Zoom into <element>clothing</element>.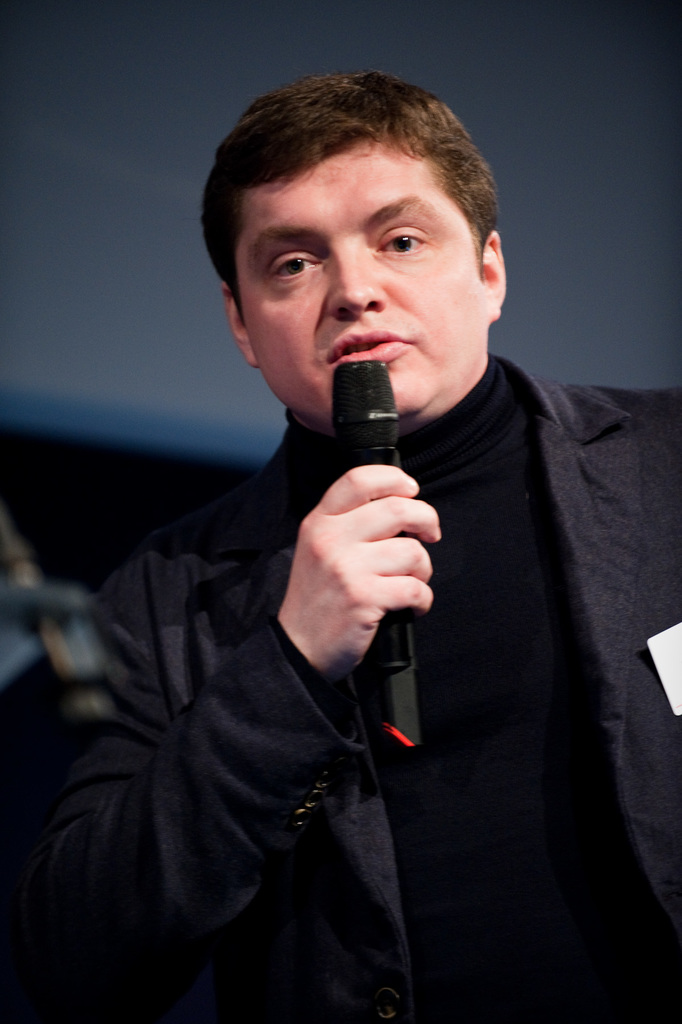
Zoom target: bbox=(63, 294, 629, 1016).
